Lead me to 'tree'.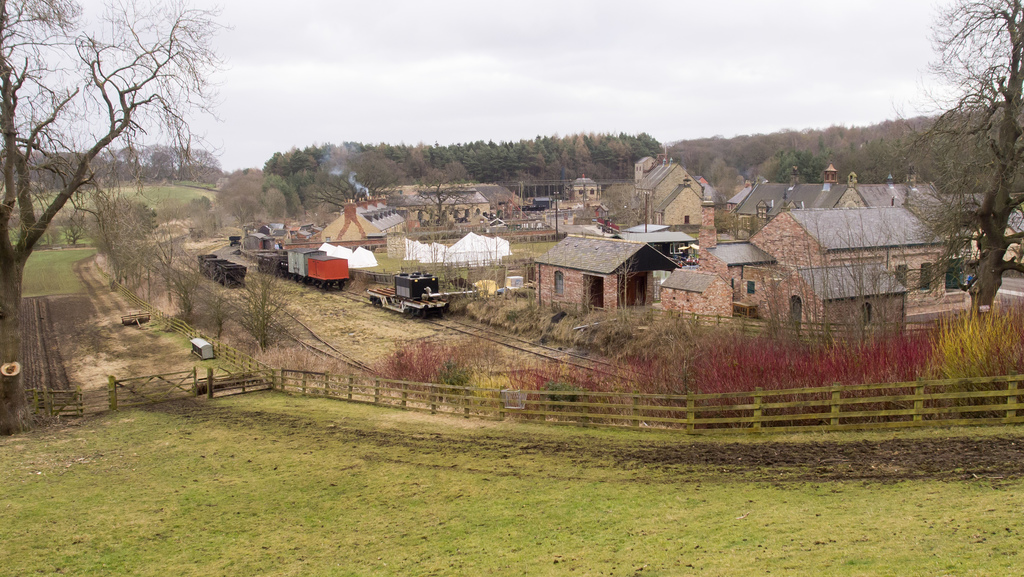
Lead to [x1=416, y1=177, x2=467, y2=226].
